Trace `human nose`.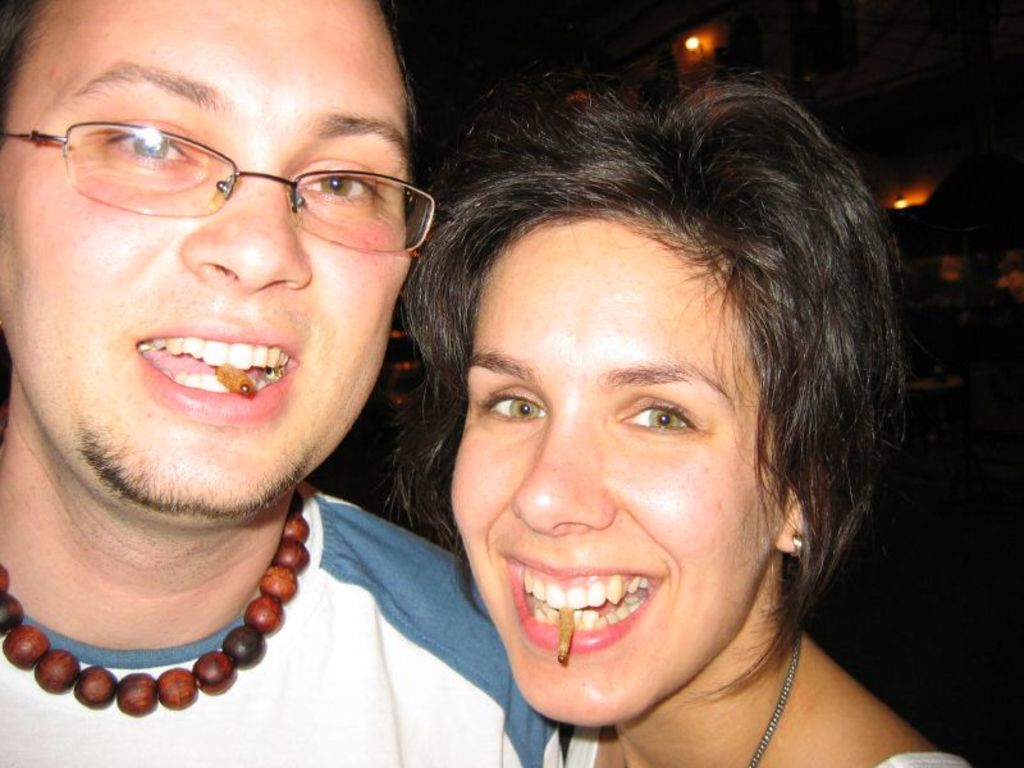
Traced to [175, 147, 314, 289].
